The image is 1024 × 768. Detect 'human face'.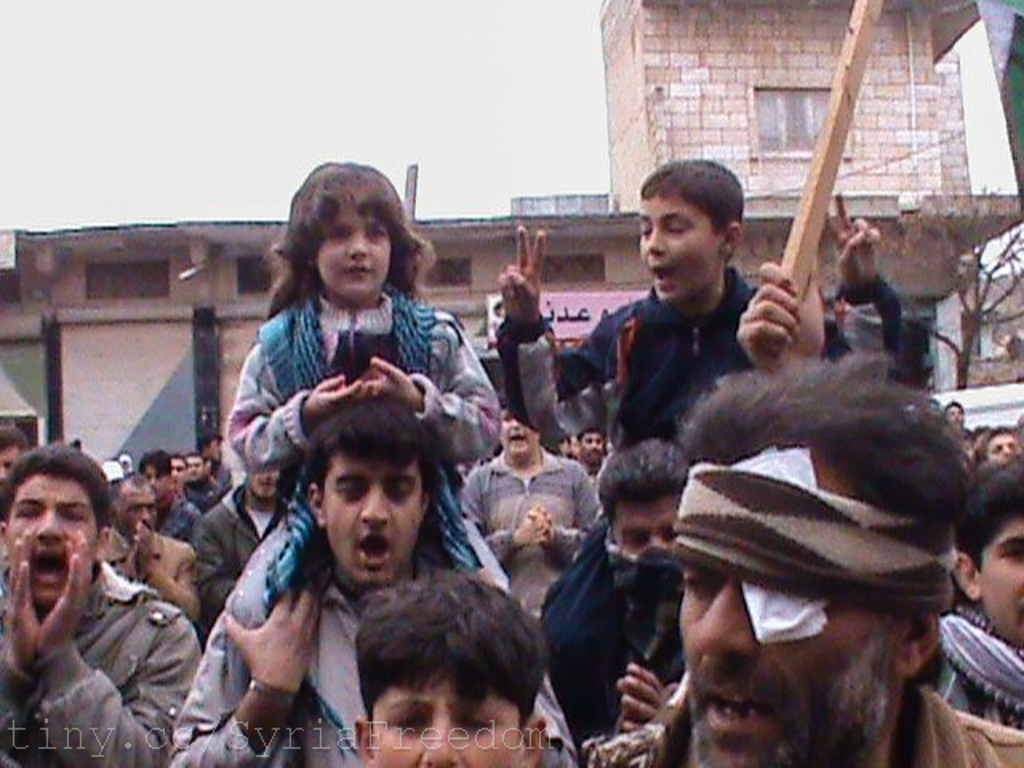
Detection: pyautogui.locateOnScreen(120, 483, 154, 528).
